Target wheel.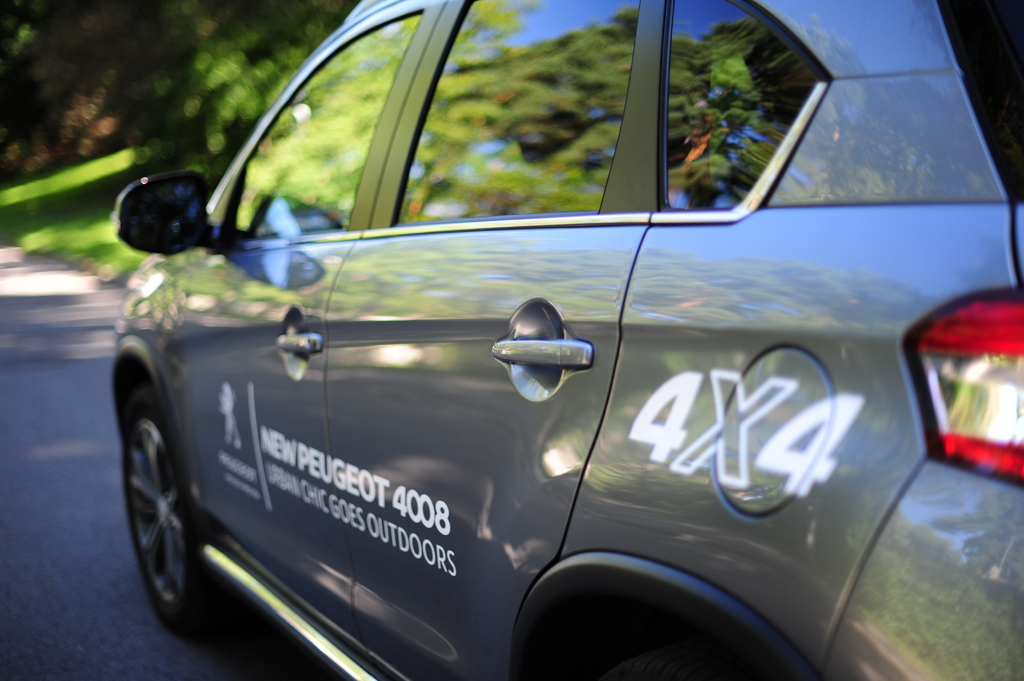
Target region: 113/381/213/633.
